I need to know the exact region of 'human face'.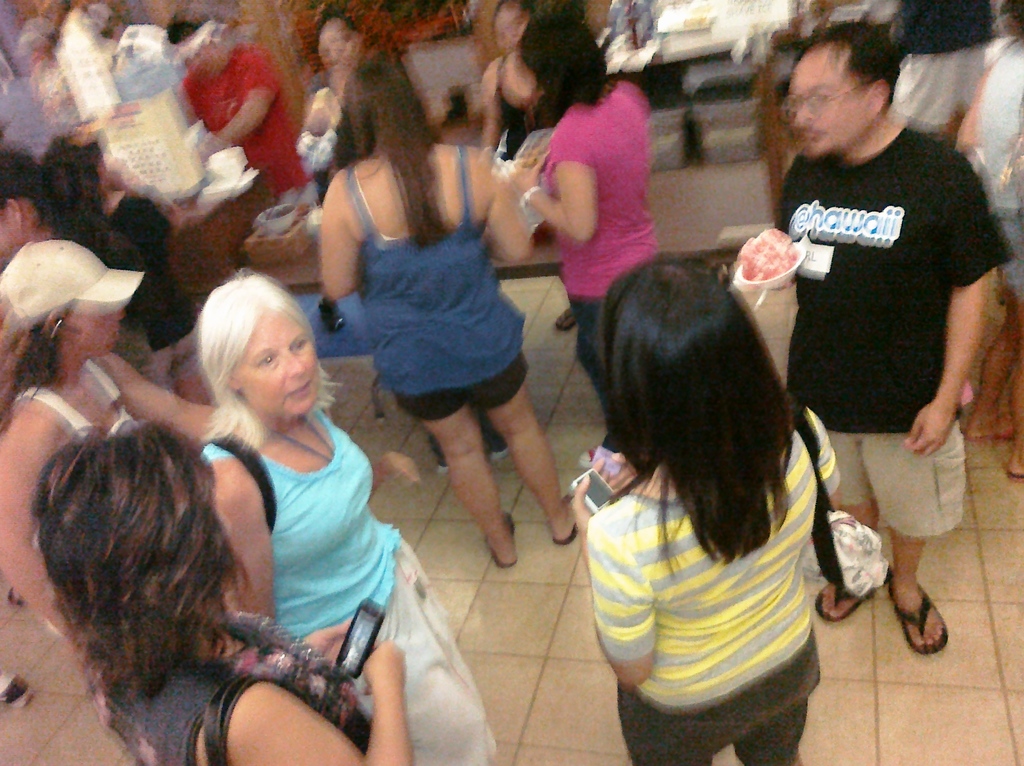
Region: x1=492, y1=6, x2=527, y2=49.
